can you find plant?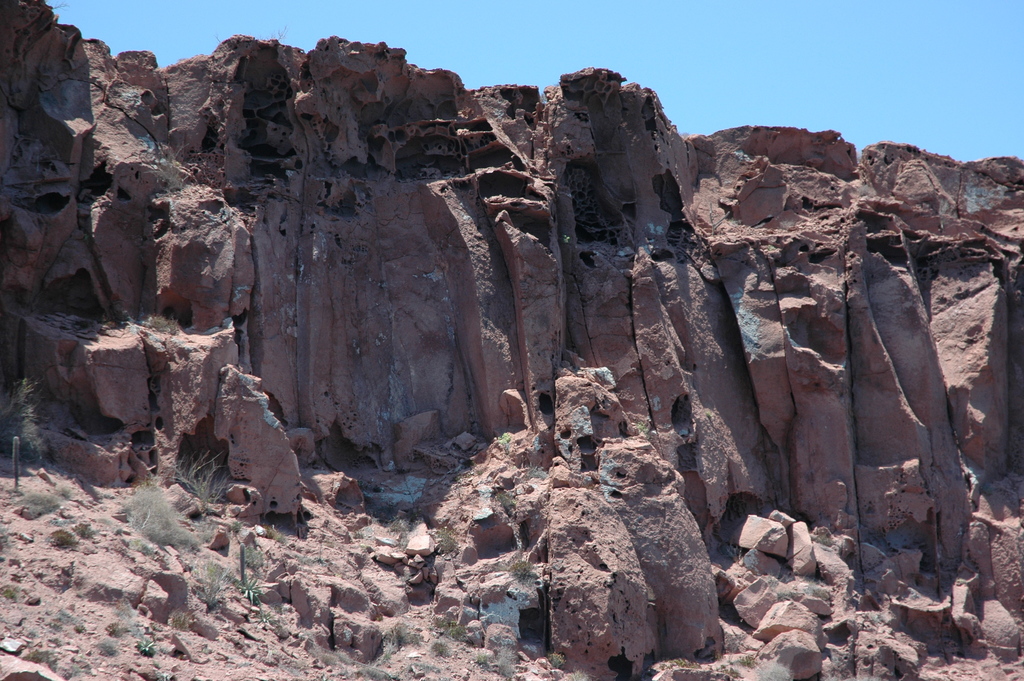
Yes, bounding box: (496, 429, 513, 452).
